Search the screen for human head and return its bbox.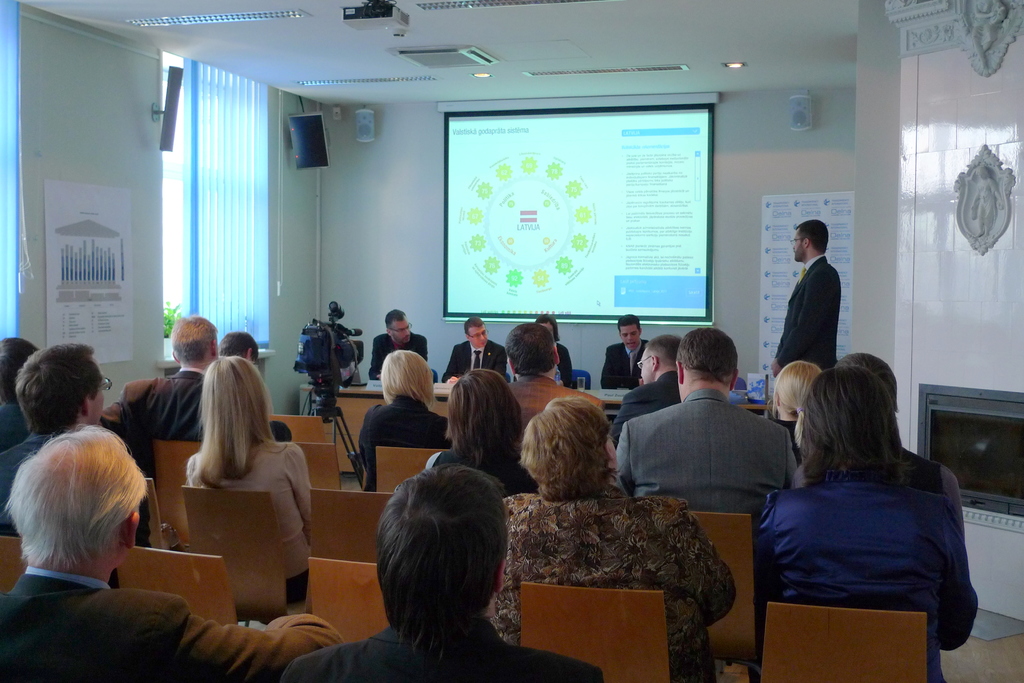
Found: select_region(221, 332, 260, 357).
